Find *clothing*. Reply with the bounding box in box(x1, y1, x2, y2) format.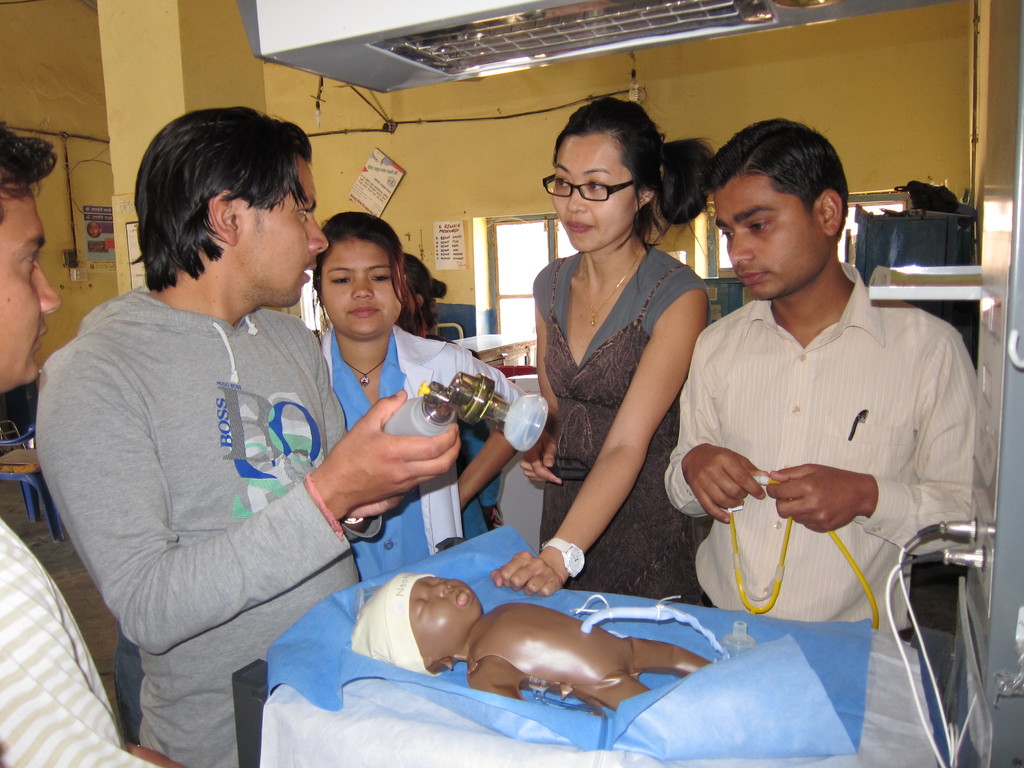
box(532, 246, 714, 597).
